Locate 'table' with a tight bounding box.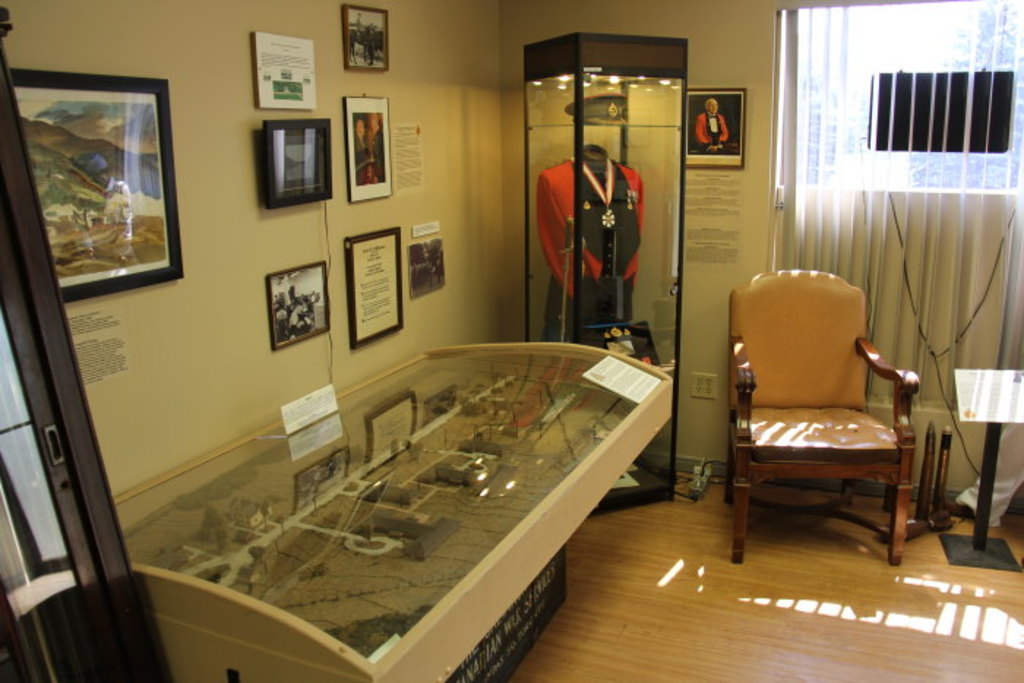
detection(939, 363, 1023, 570).
